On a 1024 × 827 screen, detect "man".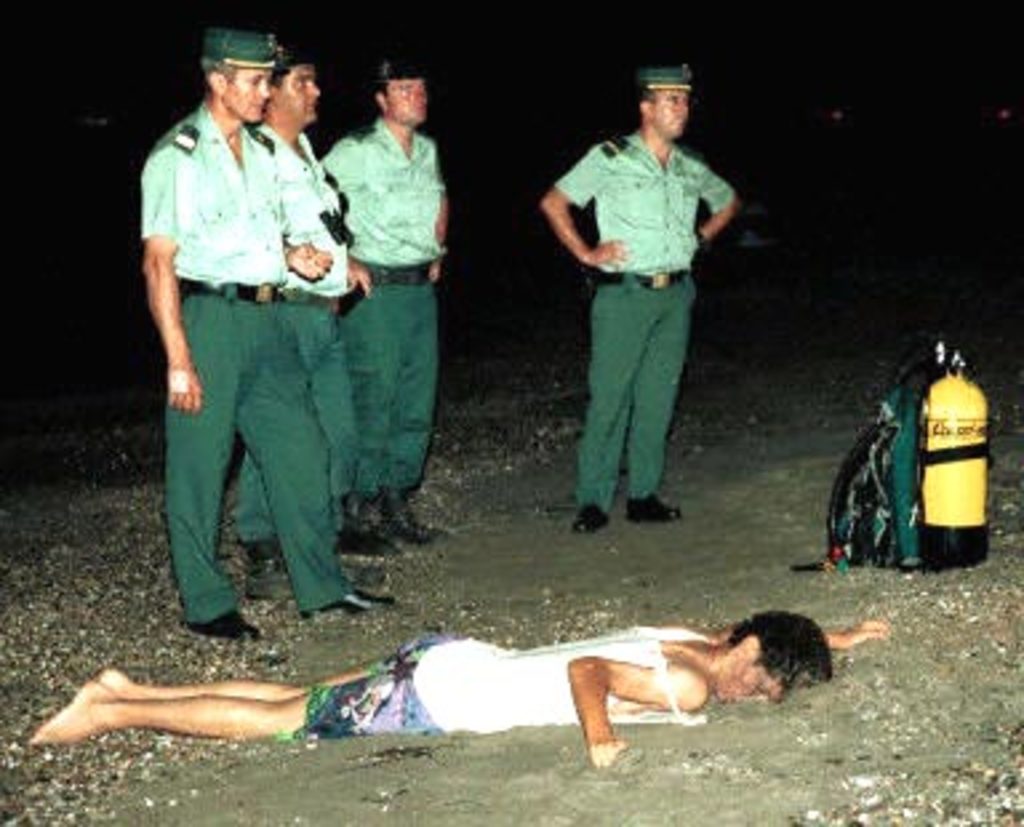
crop(541, 67, 733, 536).
